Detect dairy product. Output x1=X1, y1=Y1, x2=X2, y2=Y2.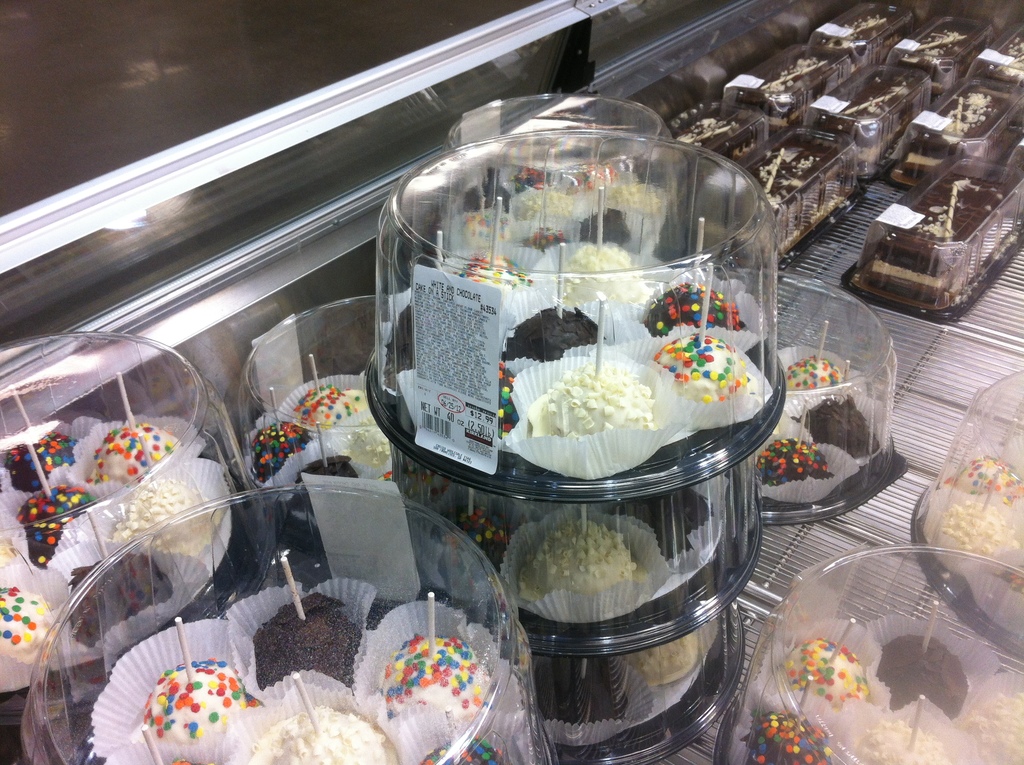
x1=861, y1=724, x2=951, y2=764.
